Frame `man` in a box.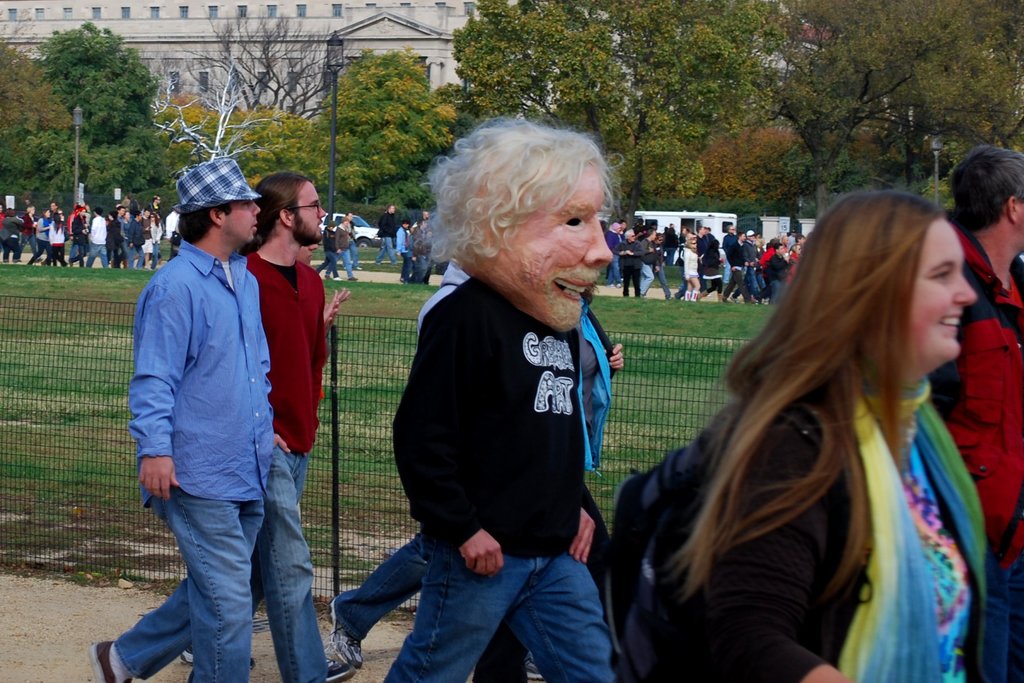
[x1=922, y1=143, x2=1018, y2=682].
